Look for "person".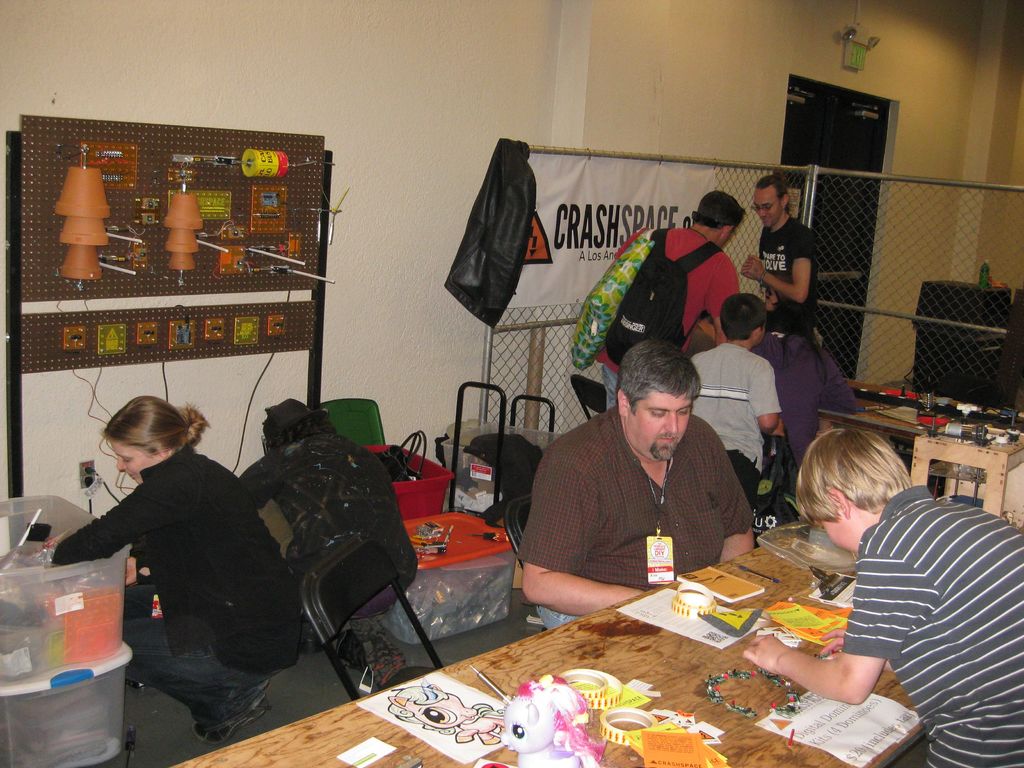
Found: locate(52, 396, 303, 749).
